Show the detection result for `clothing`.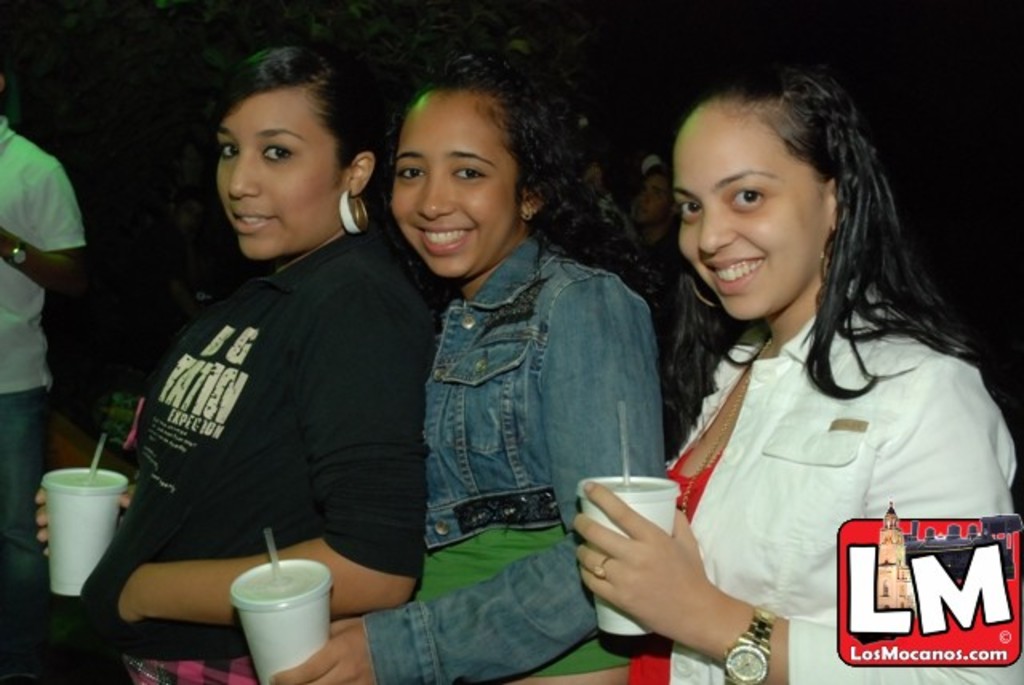
box=[630, 262, 1022, 683].
